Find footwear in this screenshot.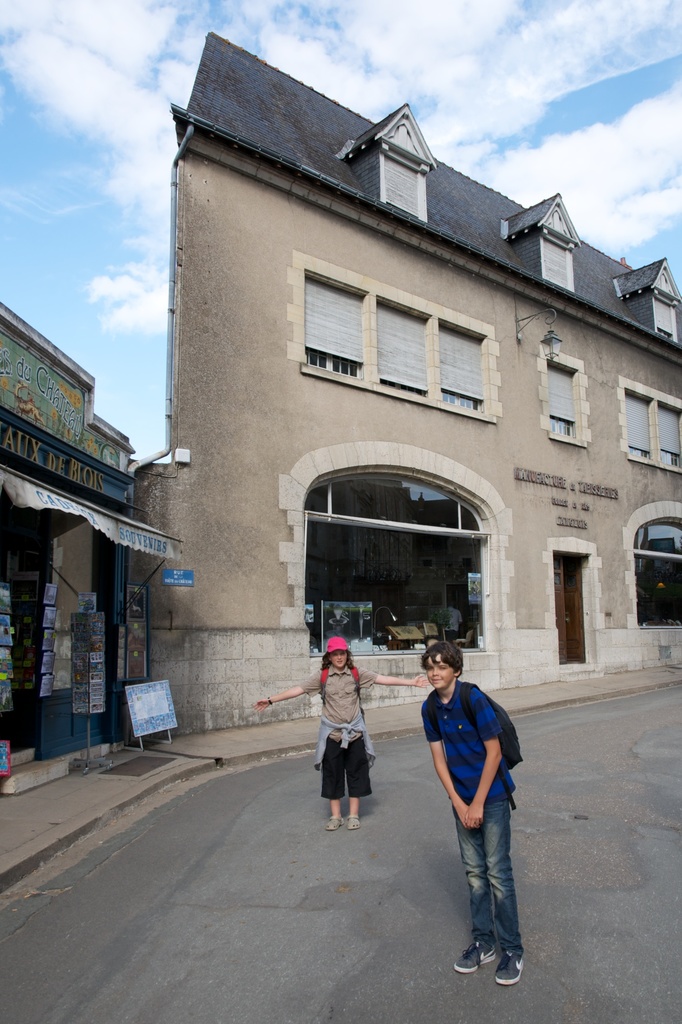
The bounding box for footwear is select_region(496, 943, 531, 983).
